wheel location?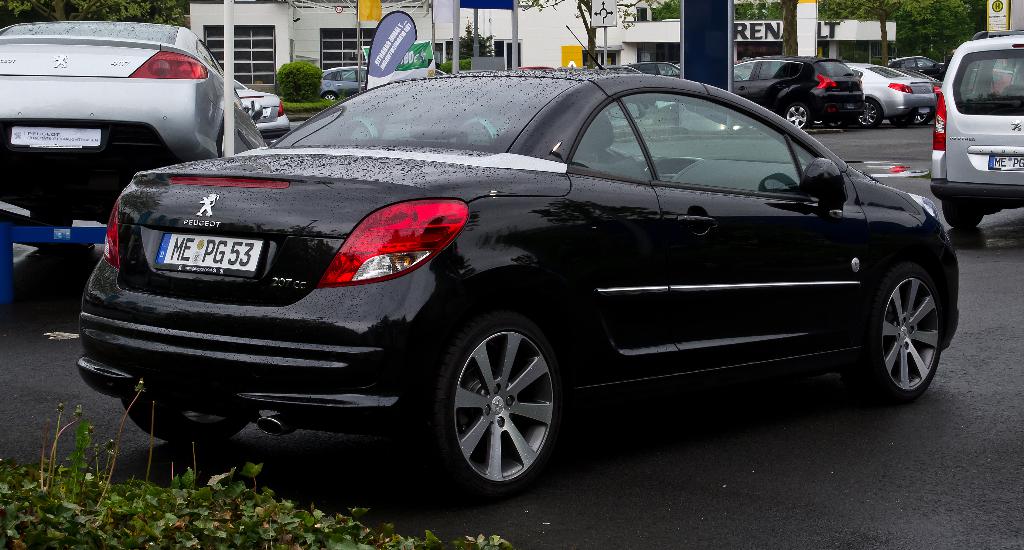
[324,92,339,104]
